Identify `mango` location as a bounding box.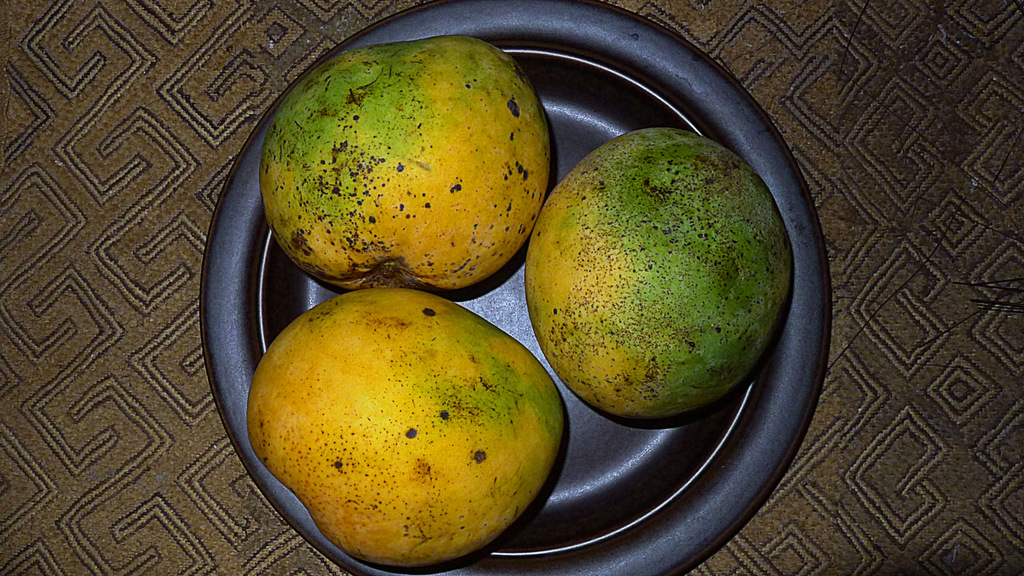
<box>264,38,554,292</box>.
